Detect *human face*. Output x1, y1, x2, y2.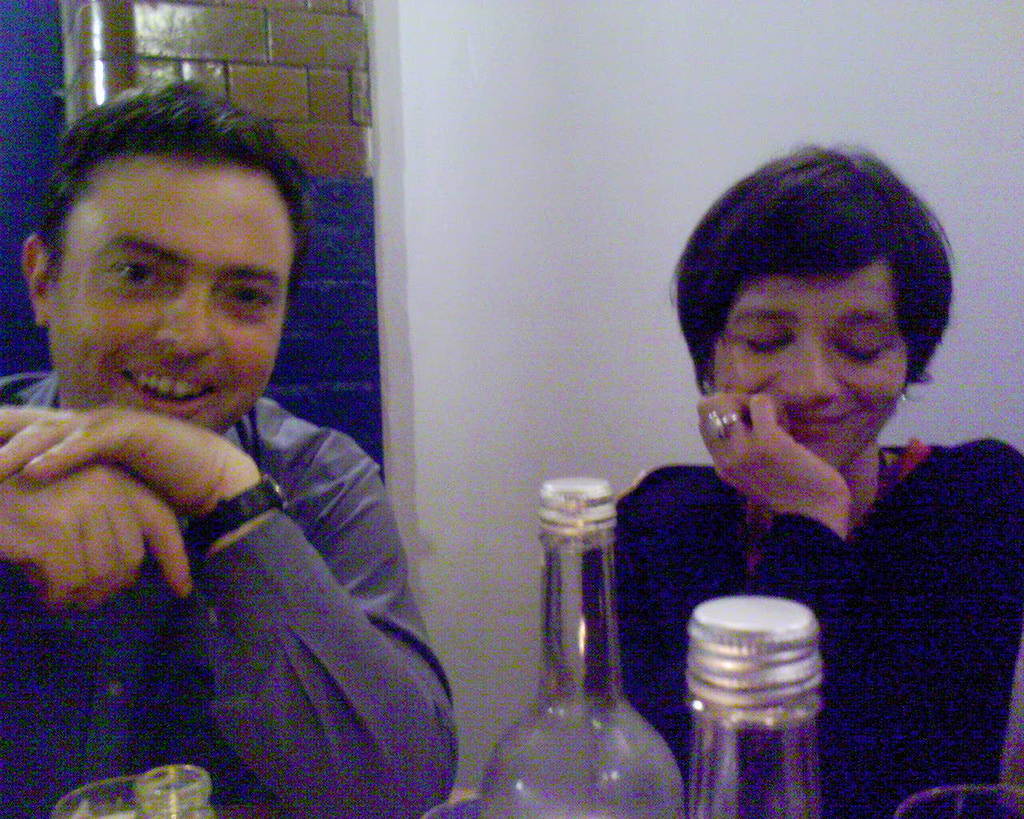
710, 249, 909, 469.
